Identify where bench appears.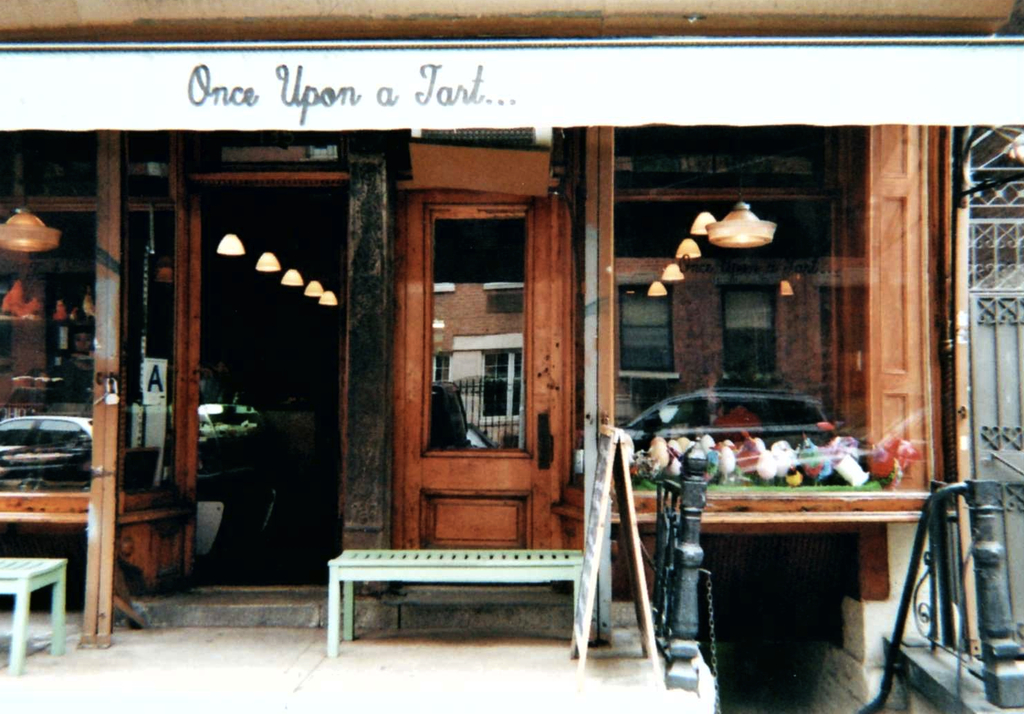
Appears at {"x1": 0, "y1": 554, "x2": 67, "y2": 673}.
